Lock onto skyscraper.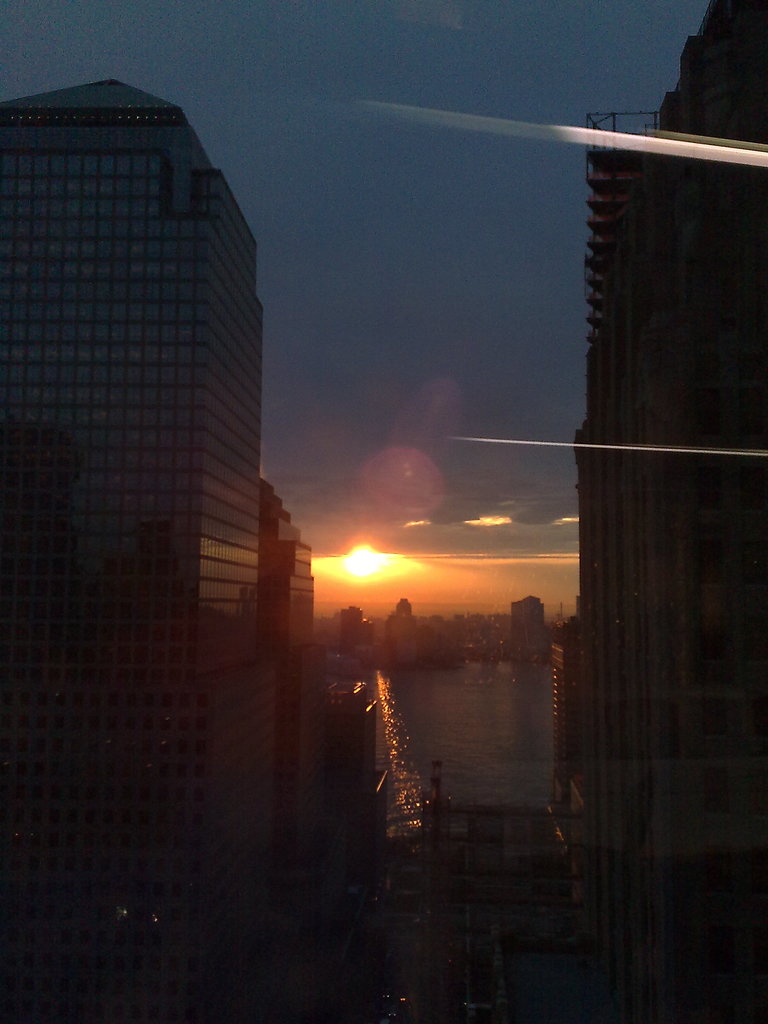
Locked: <box>385,598,411,647</box>.
